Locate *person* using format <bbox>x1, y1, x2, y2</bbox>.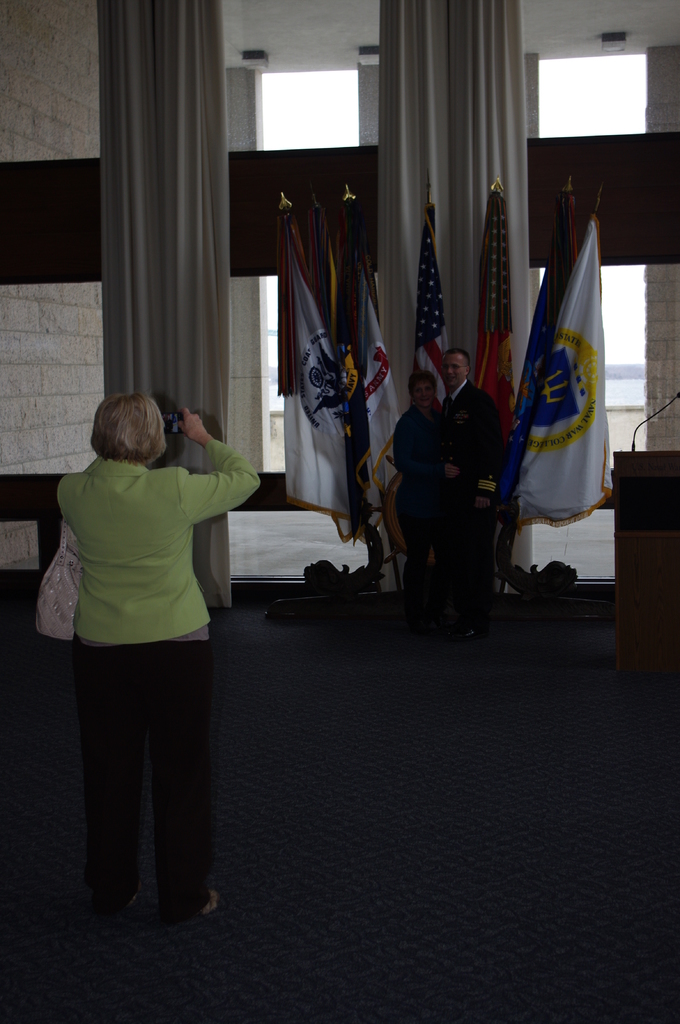
<bbox>431, 344, 512, 634</bbox>.
